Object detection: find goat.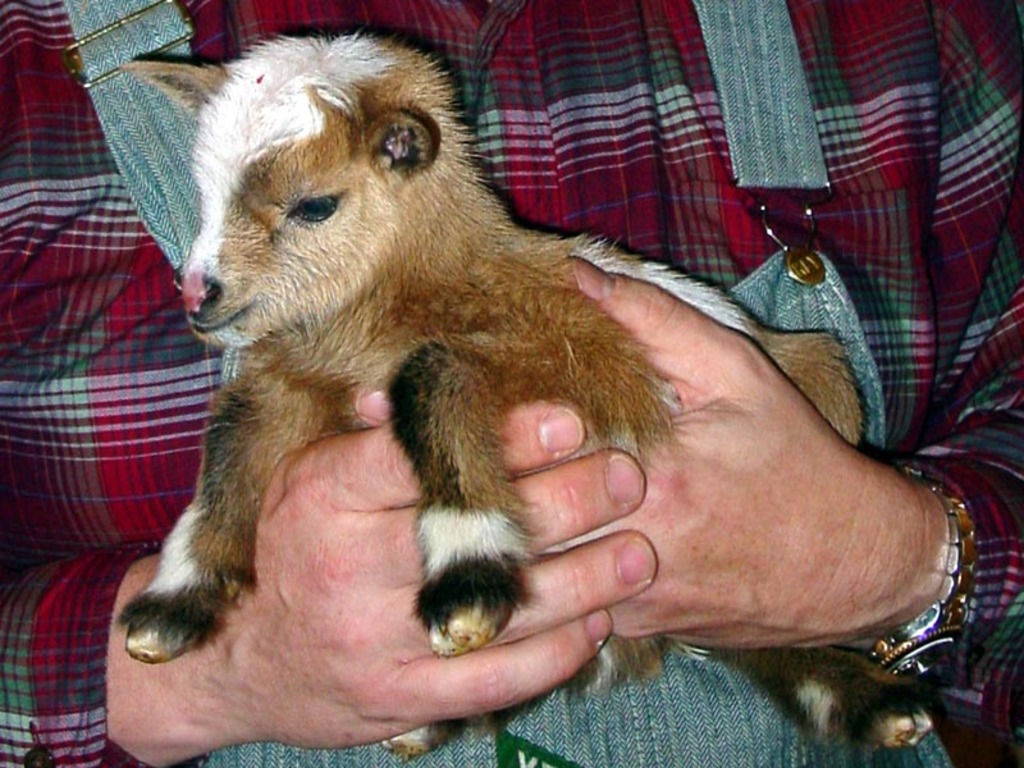
x1=120 y1=65 x2=934 y2=744.
